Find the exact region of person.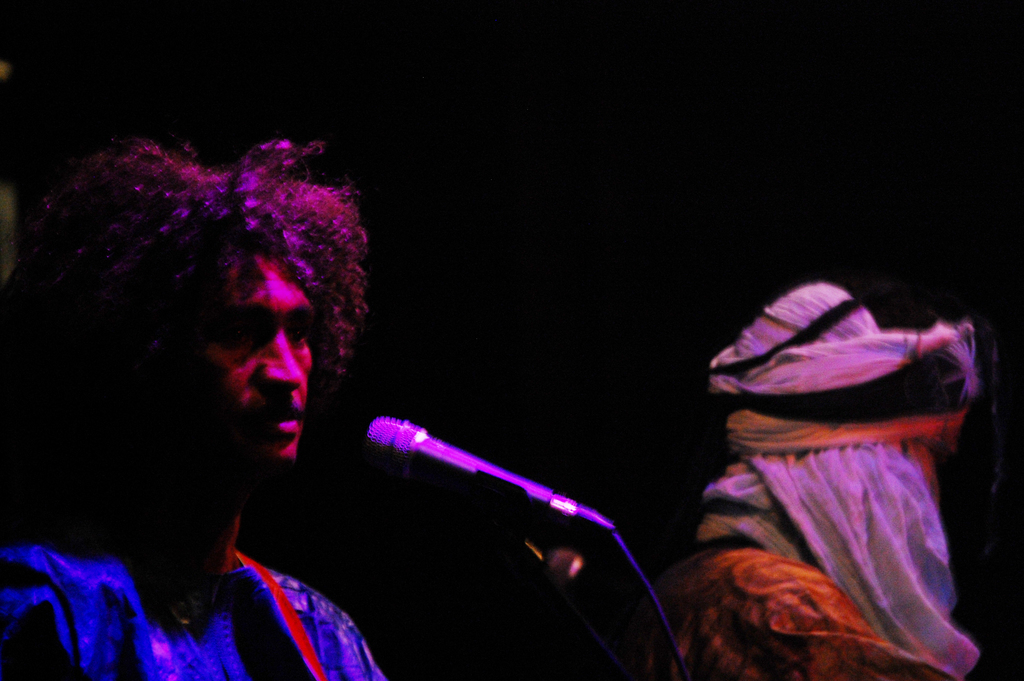
Exact region: [591,213,1016,678].
